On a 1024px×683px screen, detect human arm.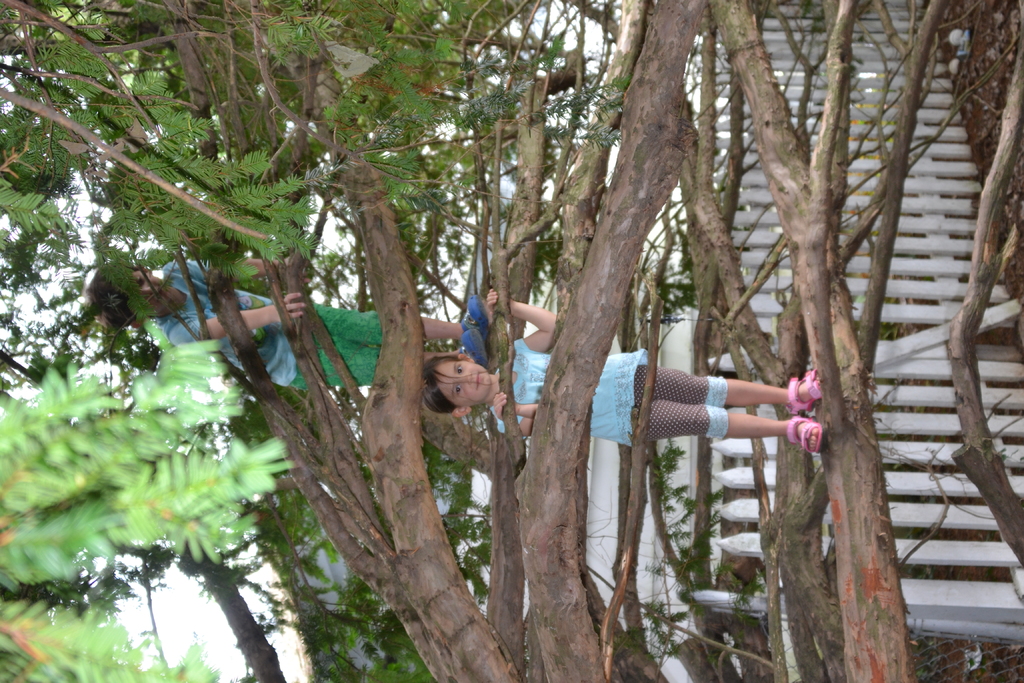
[left=493, top=388, right=539, bottom=441].
